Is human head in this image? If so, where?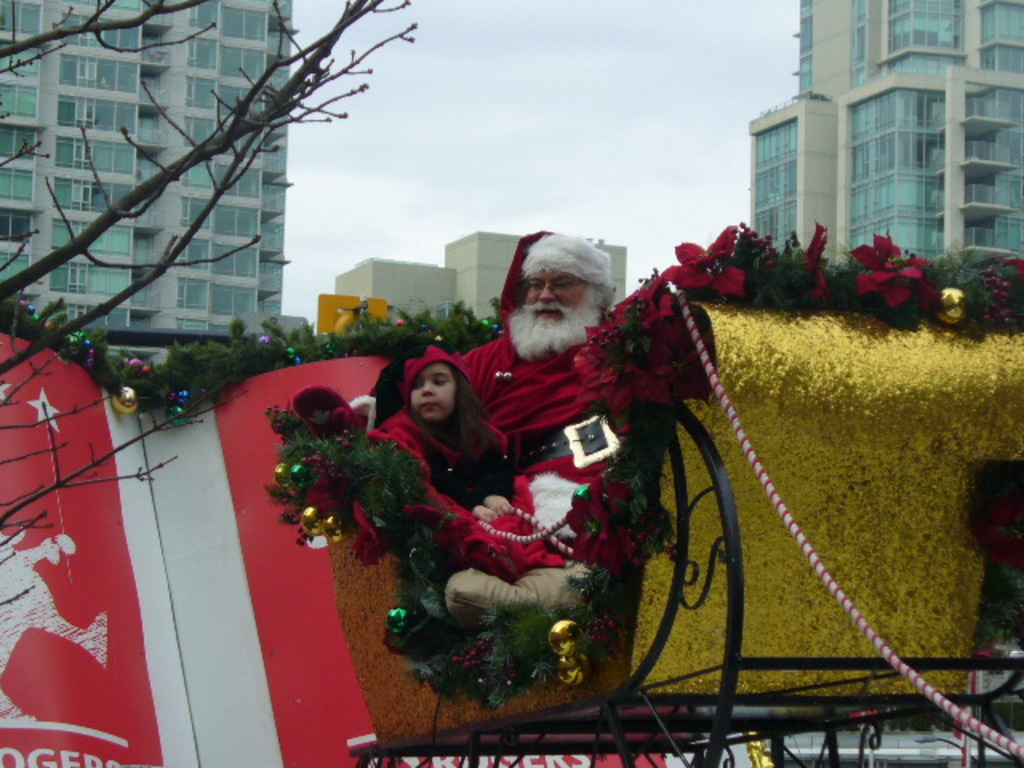
Yes, at (left=512, top=229, right=618, bottom=347).
